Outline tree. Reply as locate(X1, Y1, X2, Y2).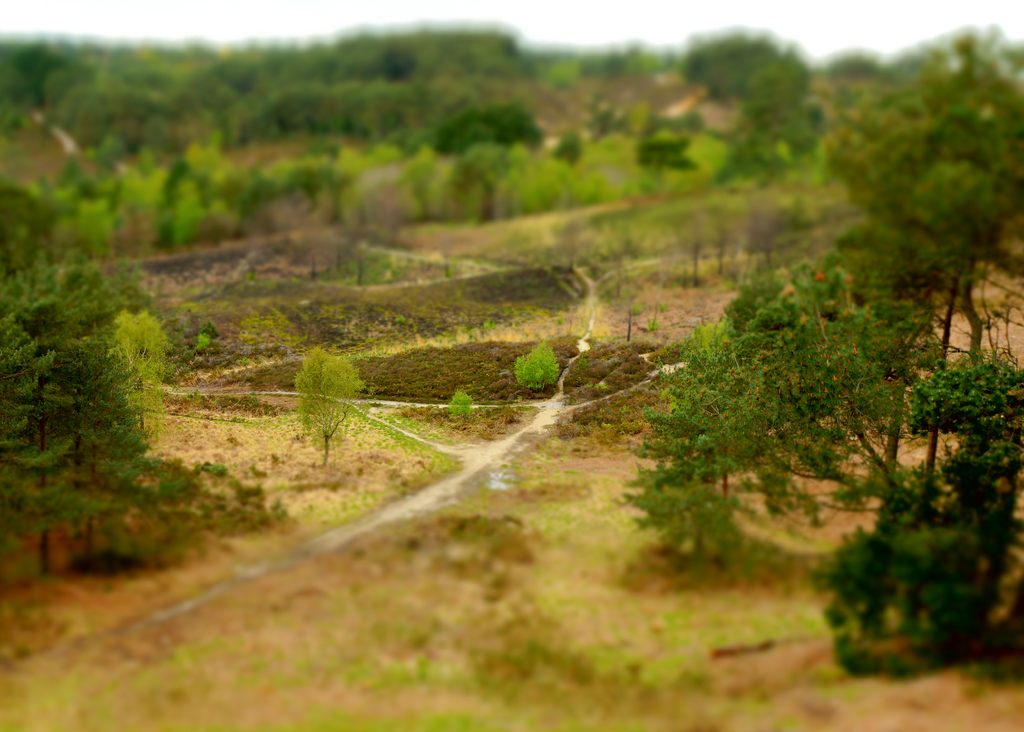
locate(824, 67, 1023, 383).
